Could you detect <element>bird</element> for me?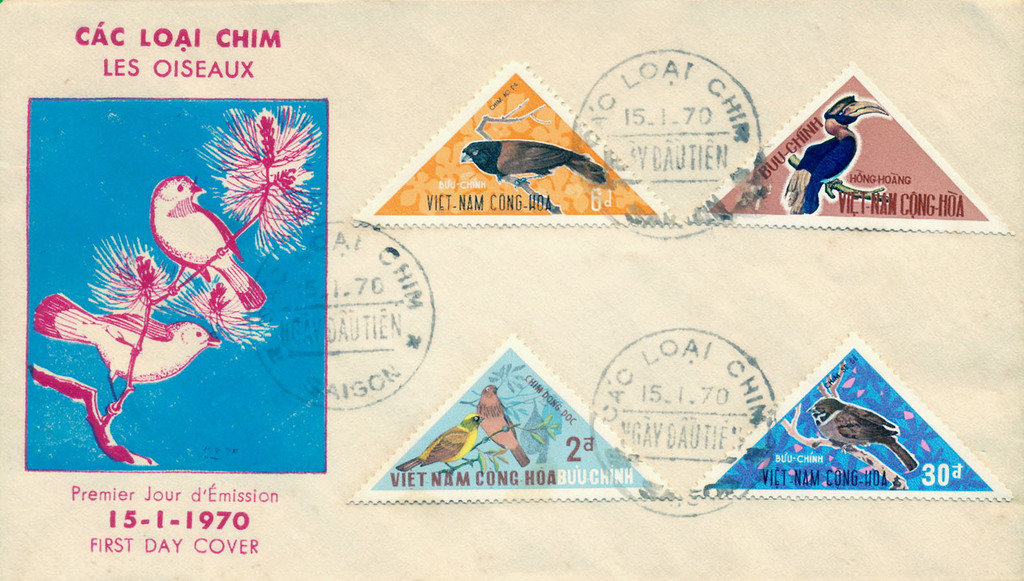
Detection result: l=479, t=378, r=532, b=467.
